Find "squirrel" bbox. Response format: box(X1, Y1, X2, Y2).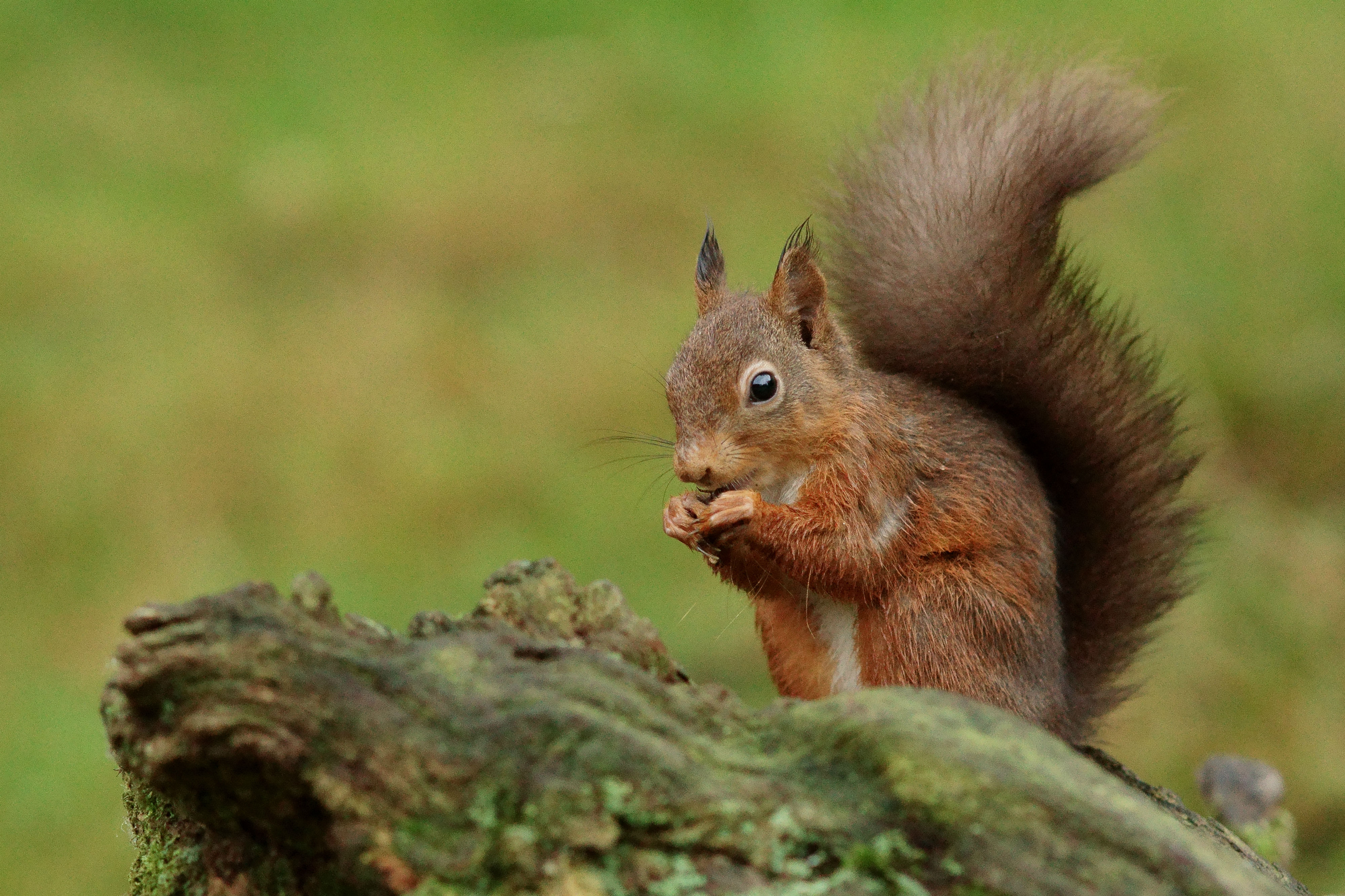
box(190, 9, 411, 249).
